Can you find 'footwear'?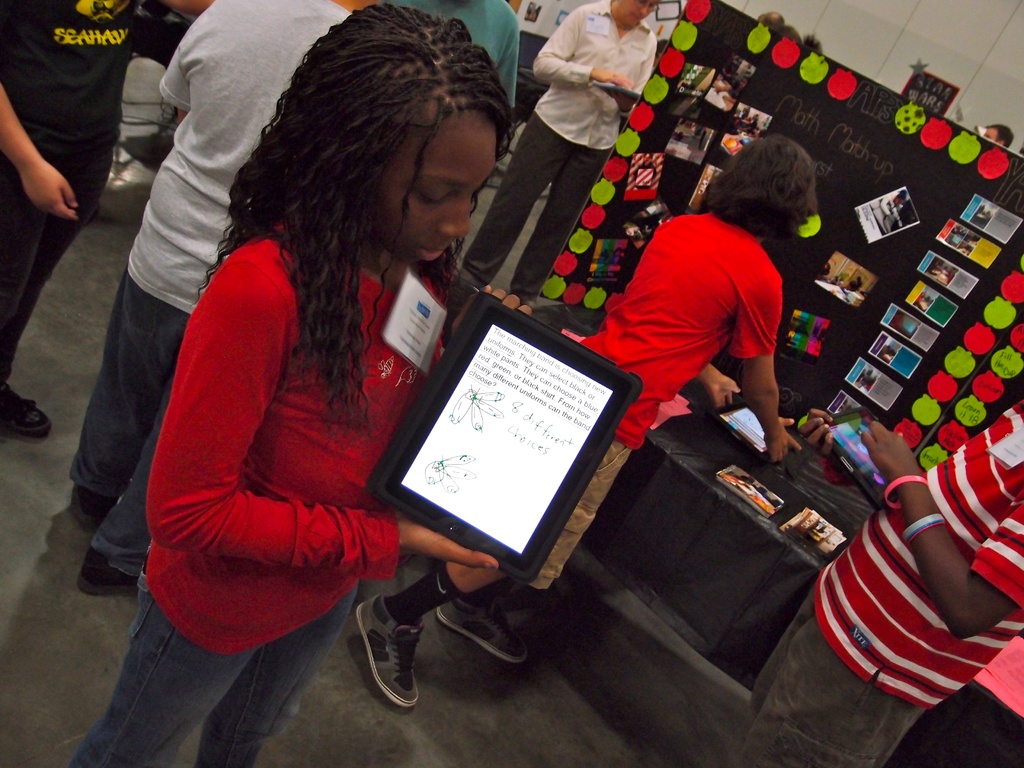
Yes, bounding box: locate(432, 596, 530, 666).
